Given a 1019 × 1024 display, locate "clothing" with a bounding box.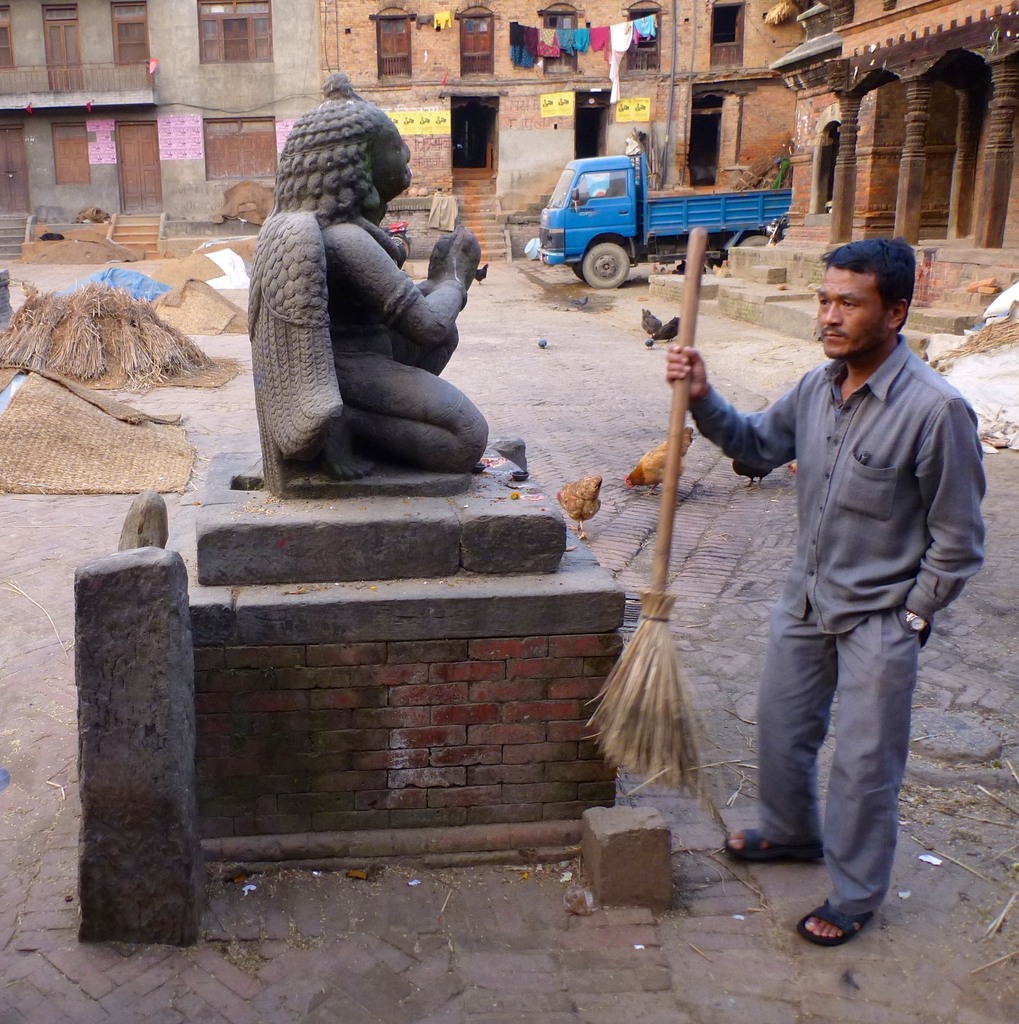
Located: <box>627,140,646,170</box>.
